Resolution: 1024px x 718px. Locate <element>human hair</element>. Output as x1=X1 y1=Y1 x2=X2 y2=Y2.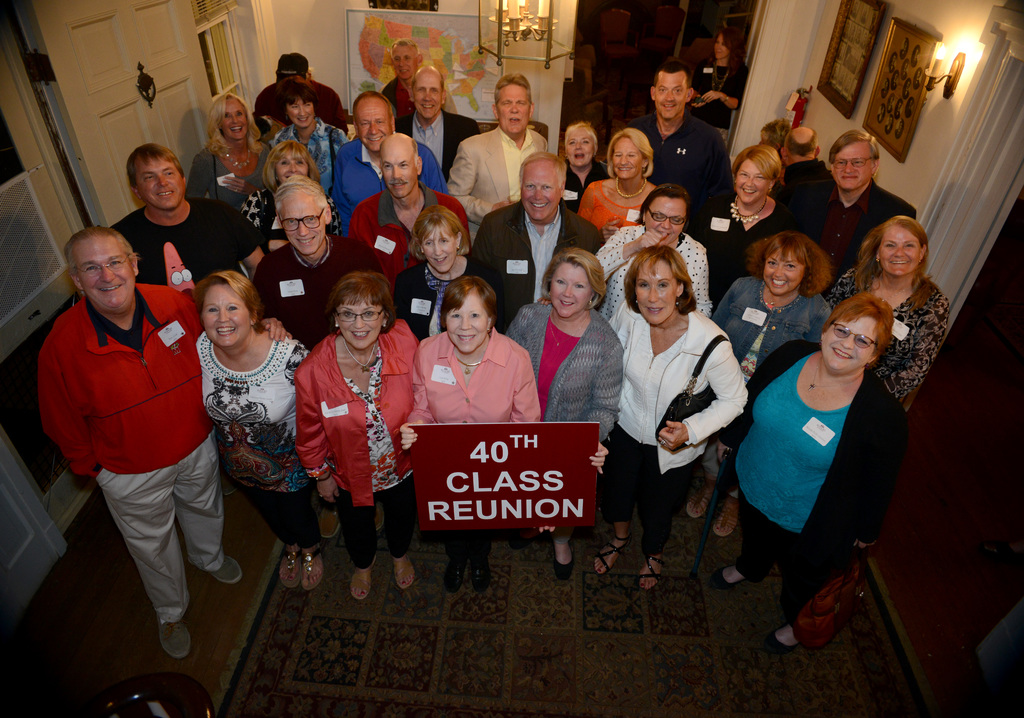
x1=260 y1=135 x2=329 y2=190.
